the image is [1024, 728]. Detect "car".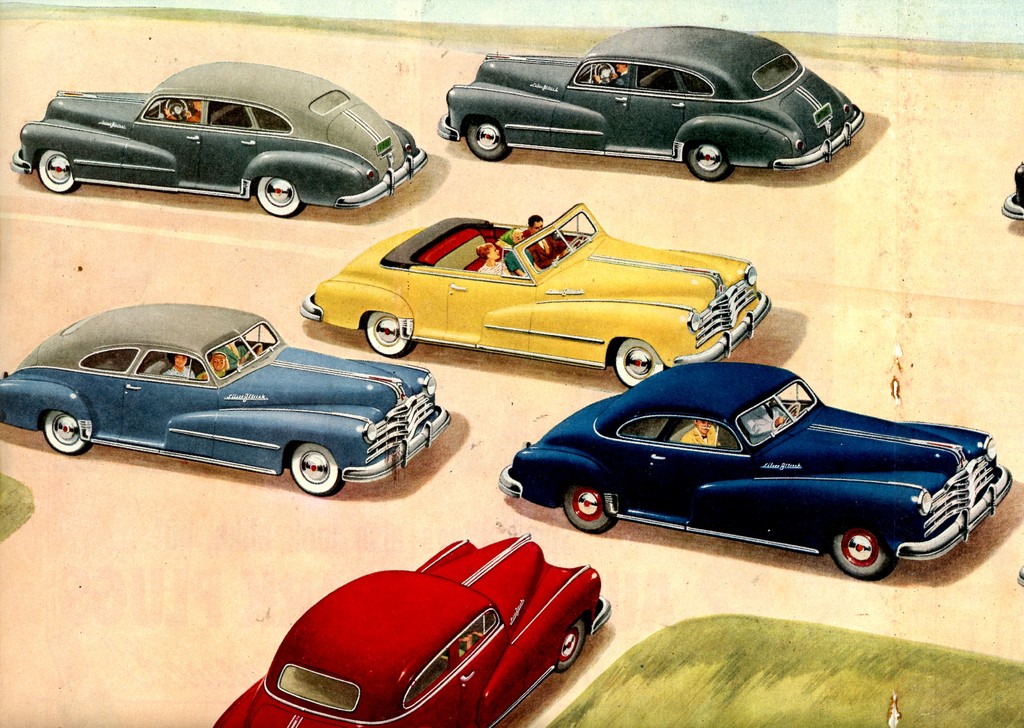
Detection: 301:202:772:389.
